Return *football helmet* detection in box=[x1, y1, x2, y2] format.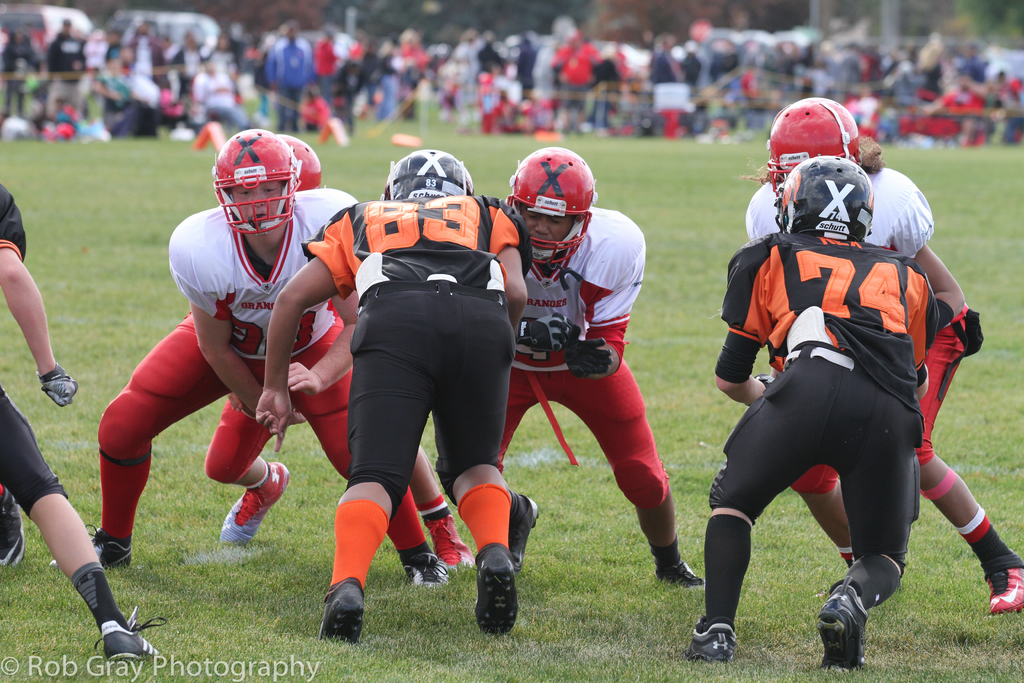
box=[211, 127, 306, 237].
